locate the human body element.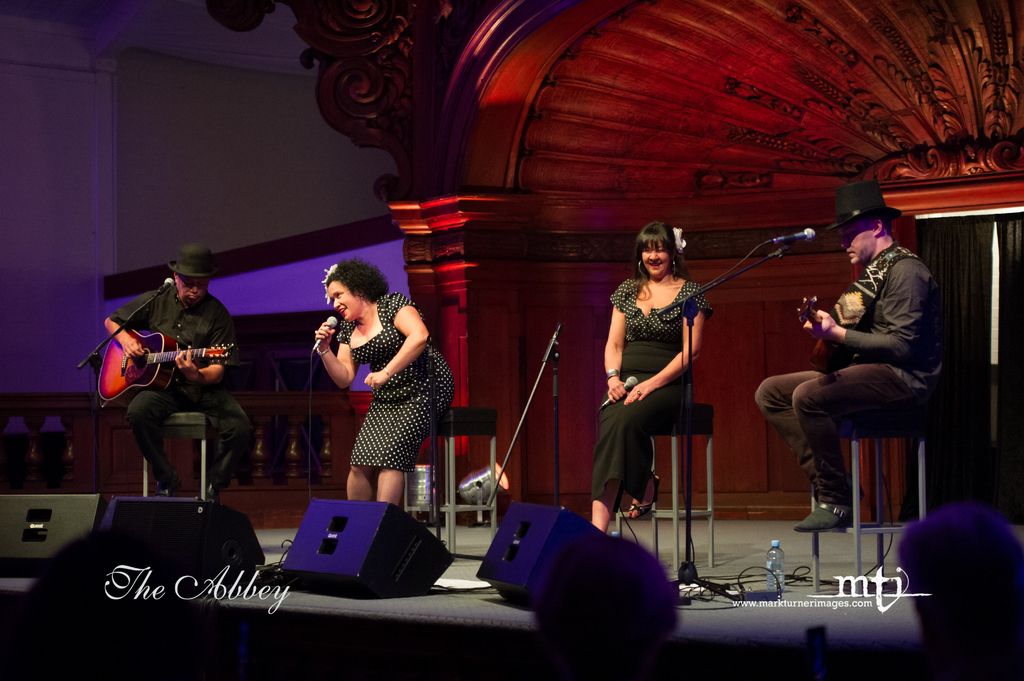
Element bbox: [601,225,724,575].
